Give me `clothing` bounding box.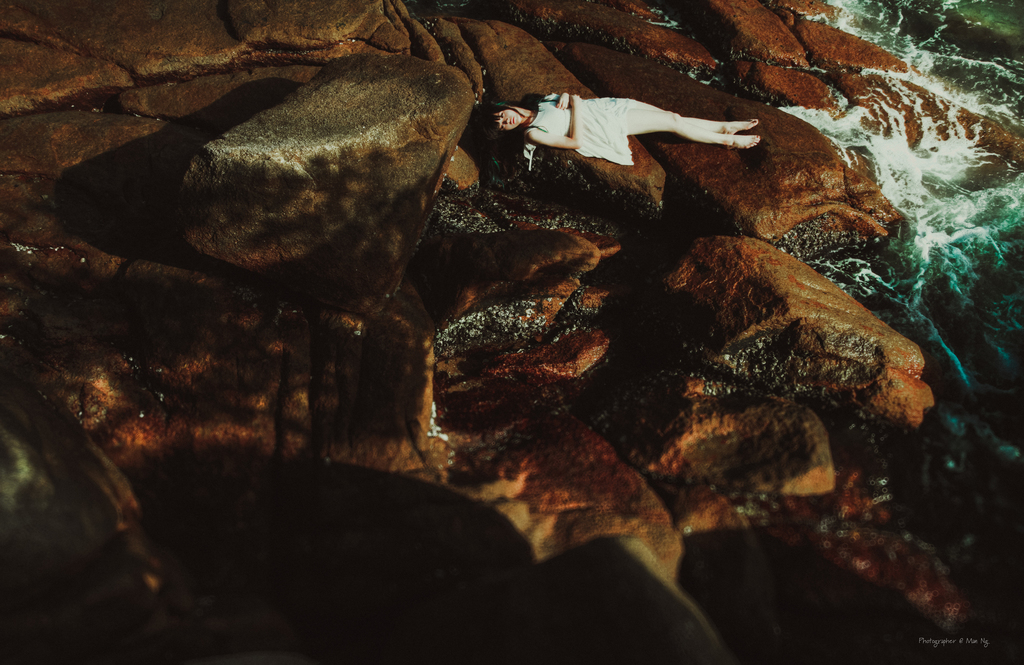
l=521, t=93, r=635, b=164.
